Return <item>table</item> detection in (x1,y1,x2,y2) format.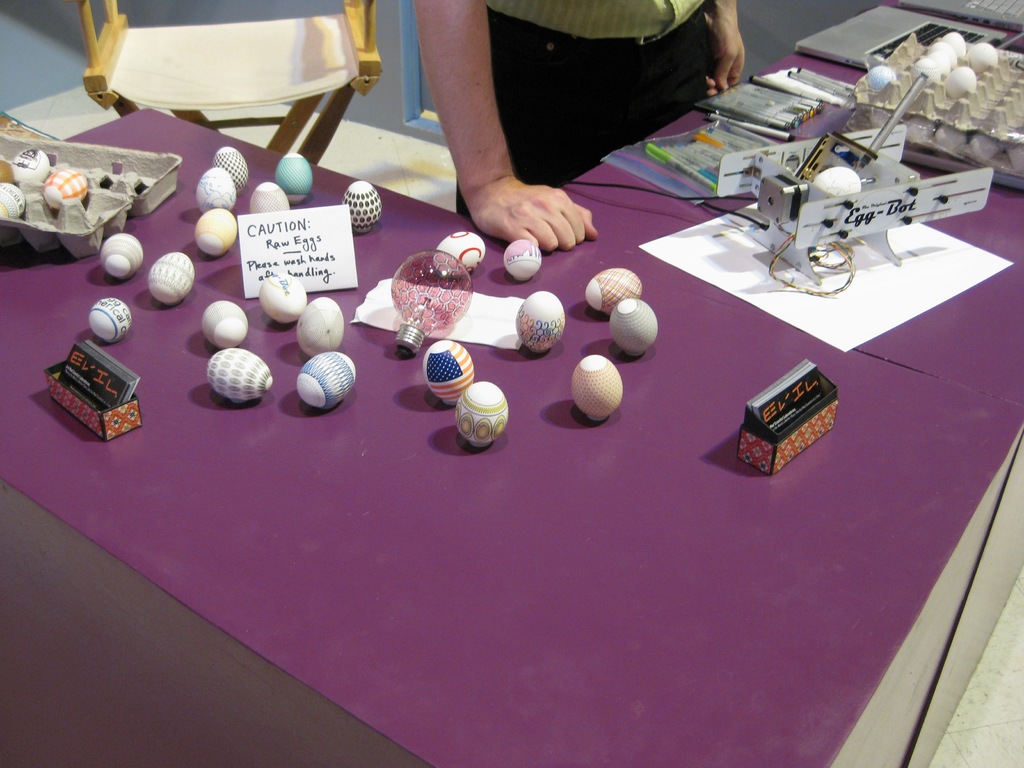
(0,0,1023,767).
